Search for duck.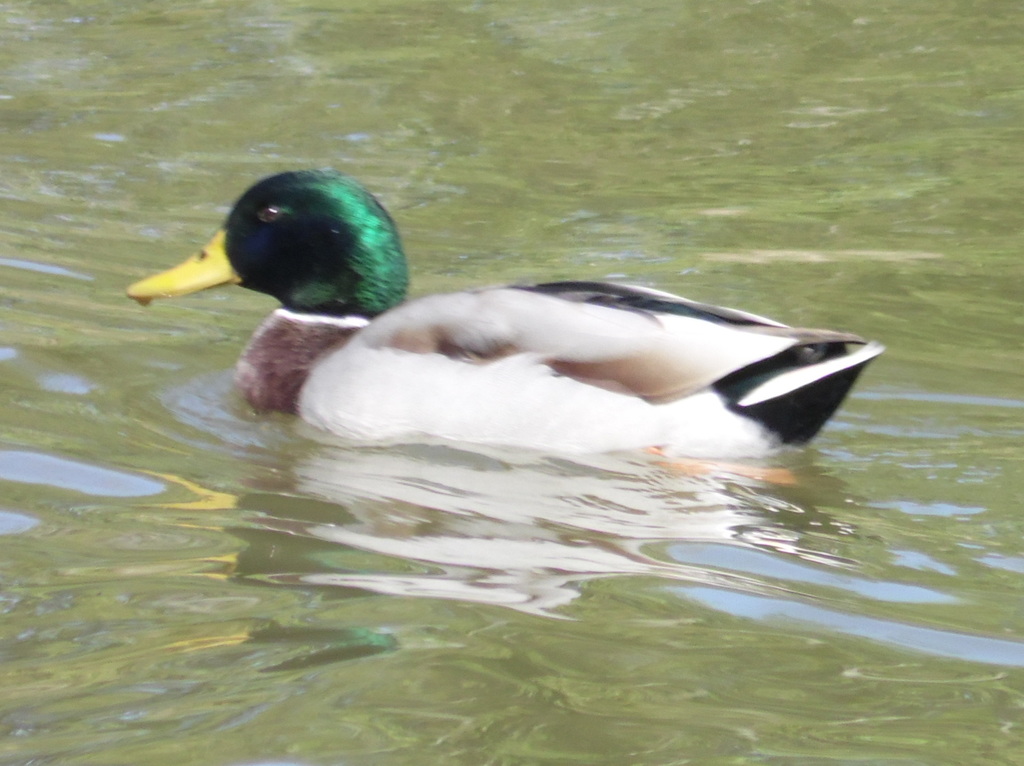
Found at l=126, t=165, r=877, b=462.
